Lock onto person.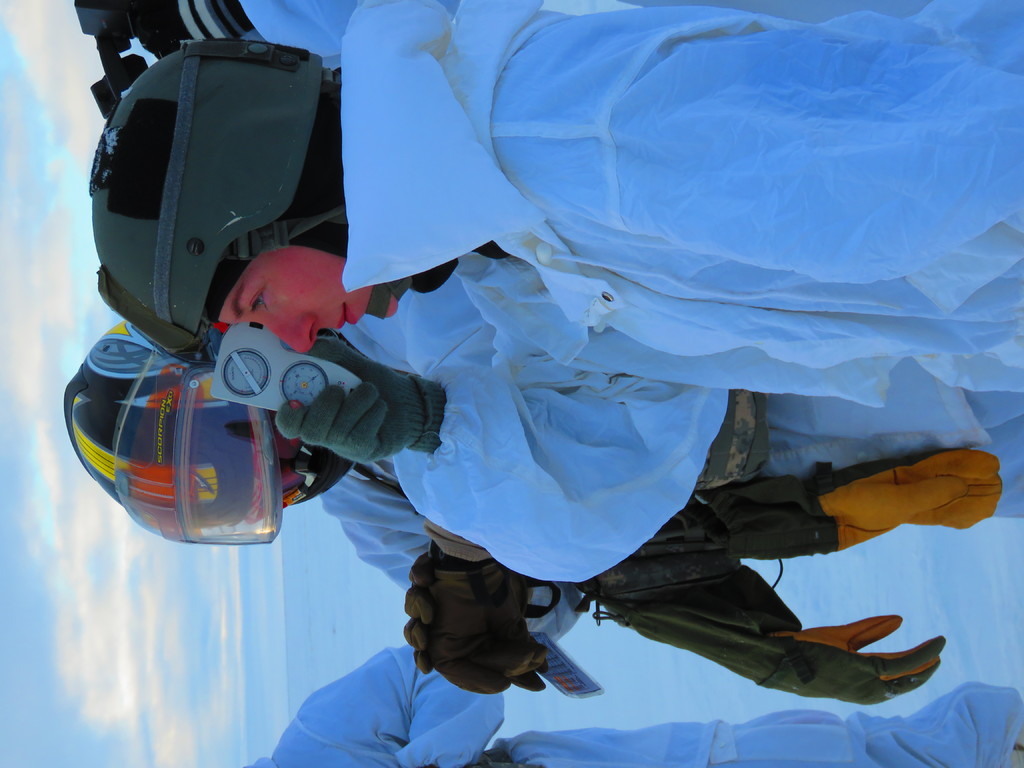
Locked: 243:646:1023:767.
